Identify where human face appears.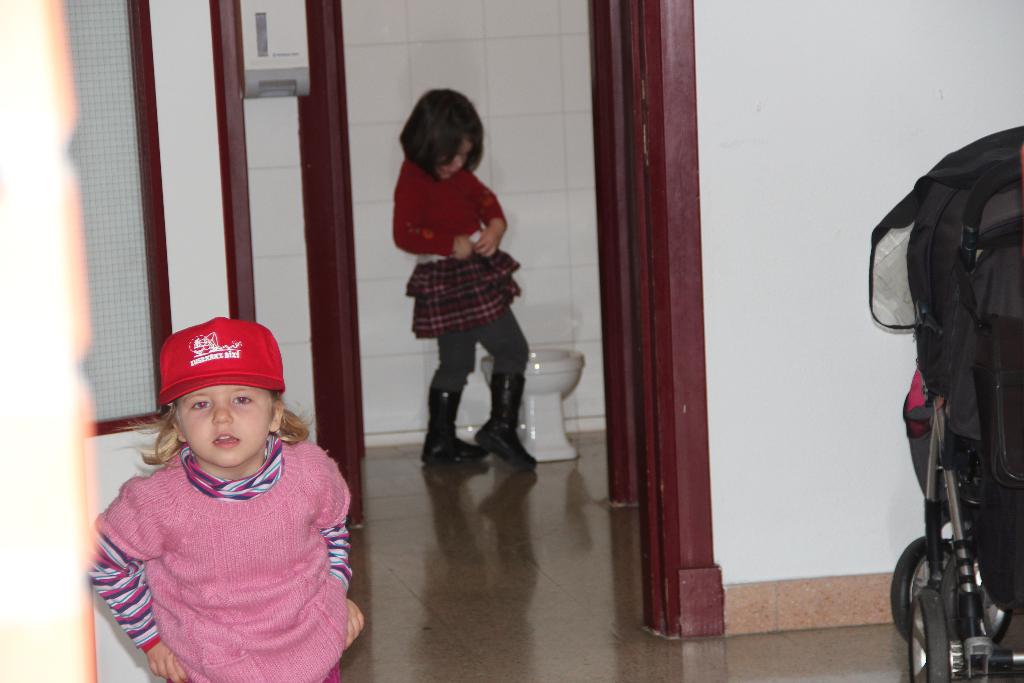
Appears at x1=435 y1=140 x2=474 y2=183.
